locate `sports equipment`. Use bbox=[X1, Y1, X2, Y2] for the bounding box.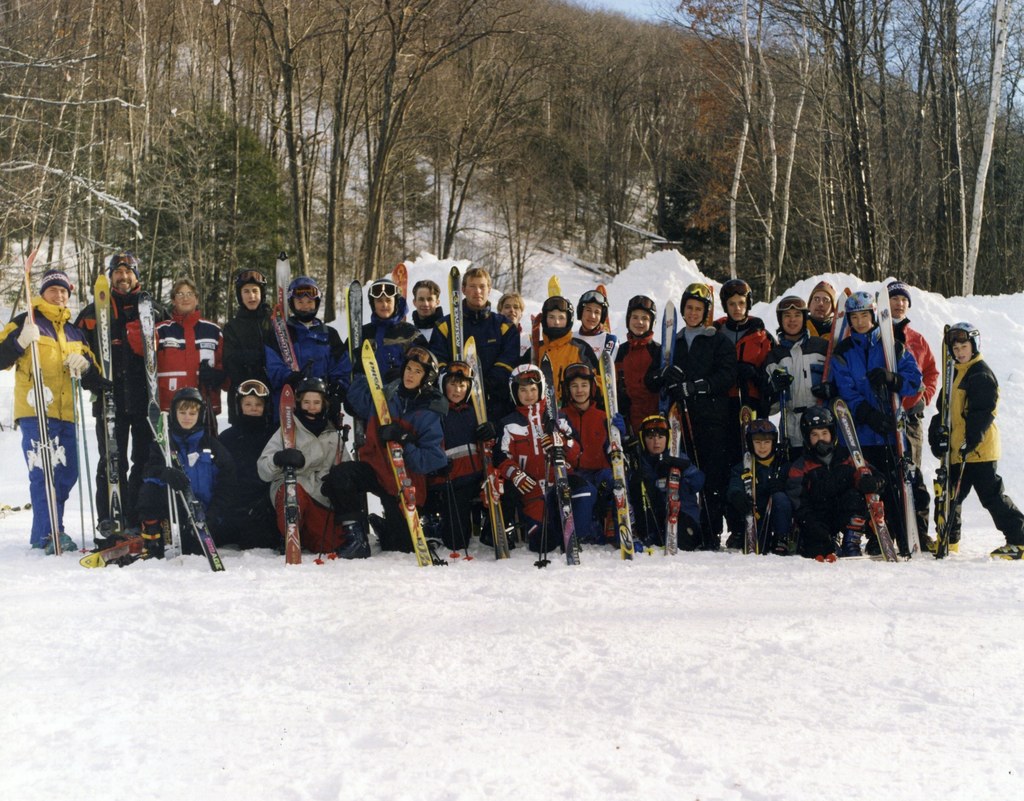
bbox=[659, 299, 675, 417].
